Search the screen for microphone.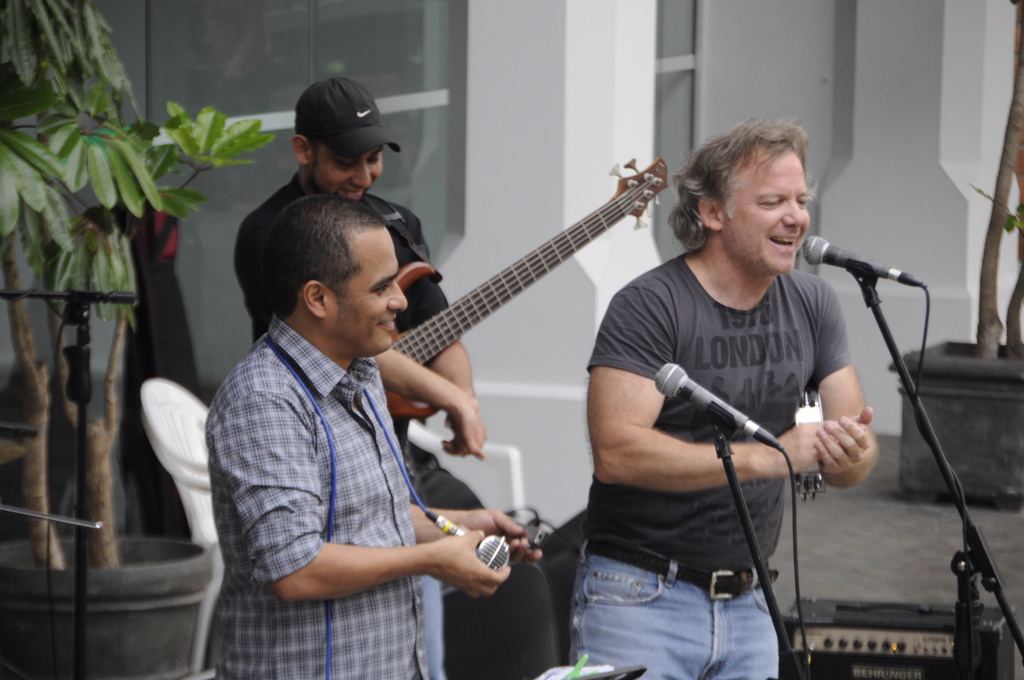
Found at (x1=795, y1=232, x2=930, y2=291).
